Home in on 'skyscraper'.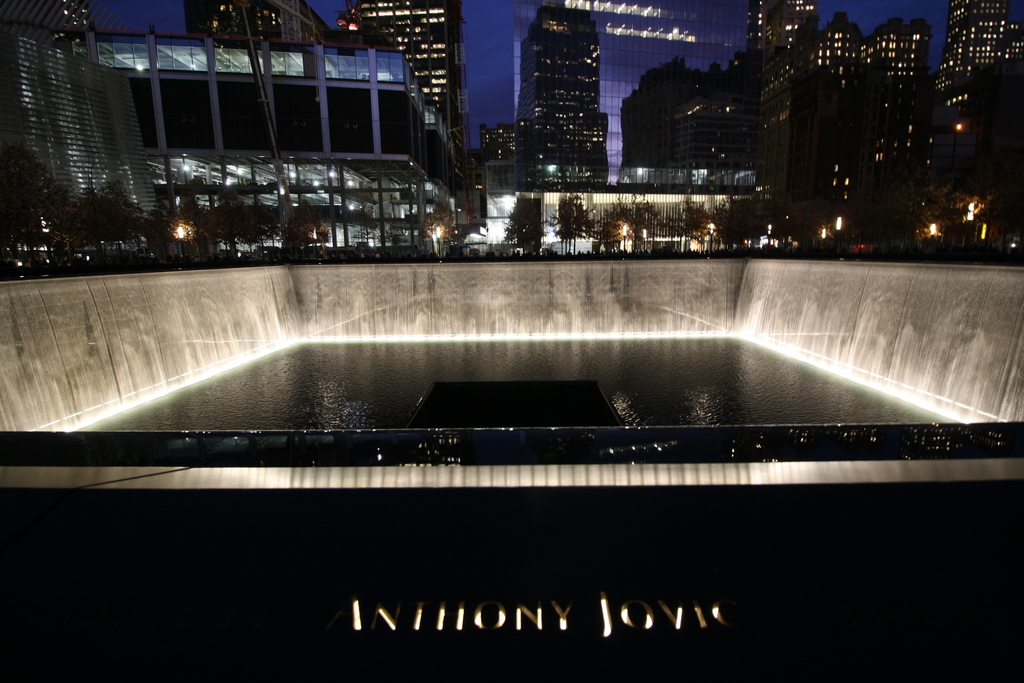
Homed in at select_region(945, 0, 1023, 99).
